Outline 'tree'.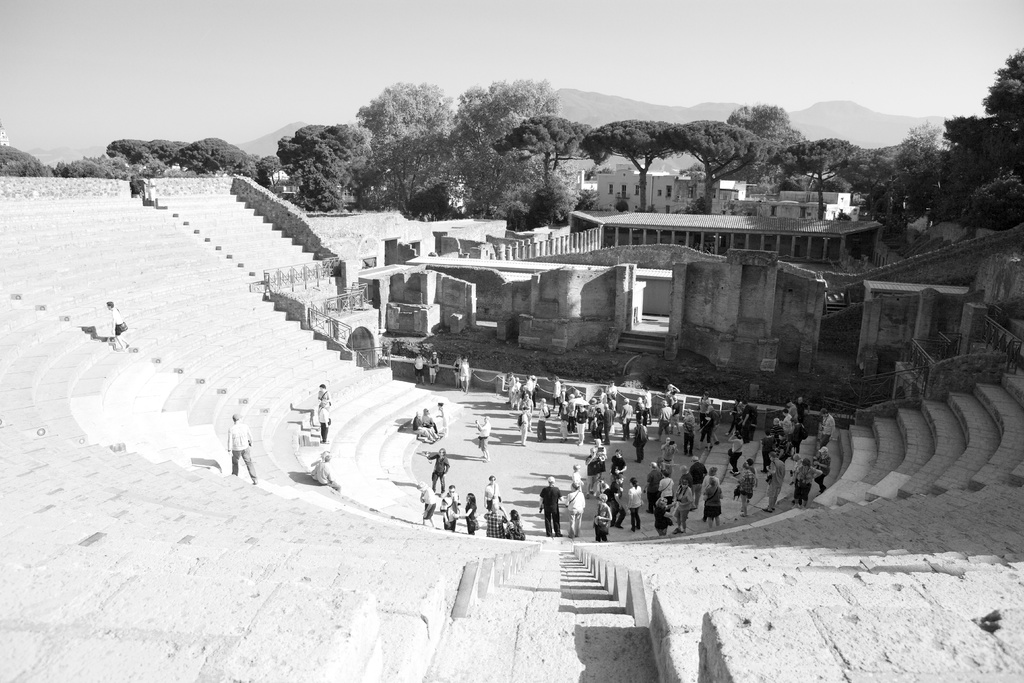
Outline: {"x1": 179, "y1": 133, "x2": 257, "y2": 175}.
